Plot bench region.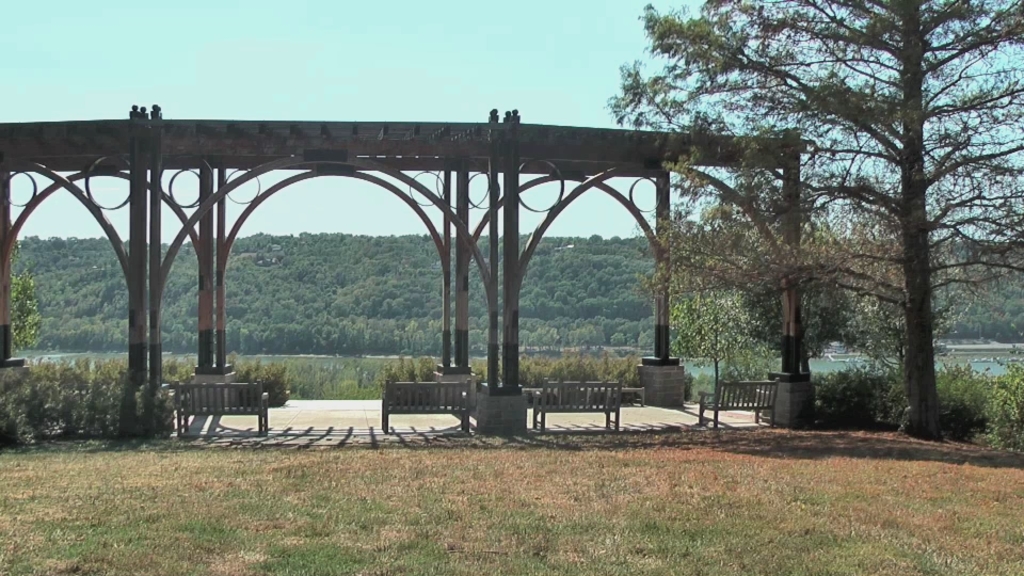
Plotted at x1=381, y1=380, x2=482, y2=434.
